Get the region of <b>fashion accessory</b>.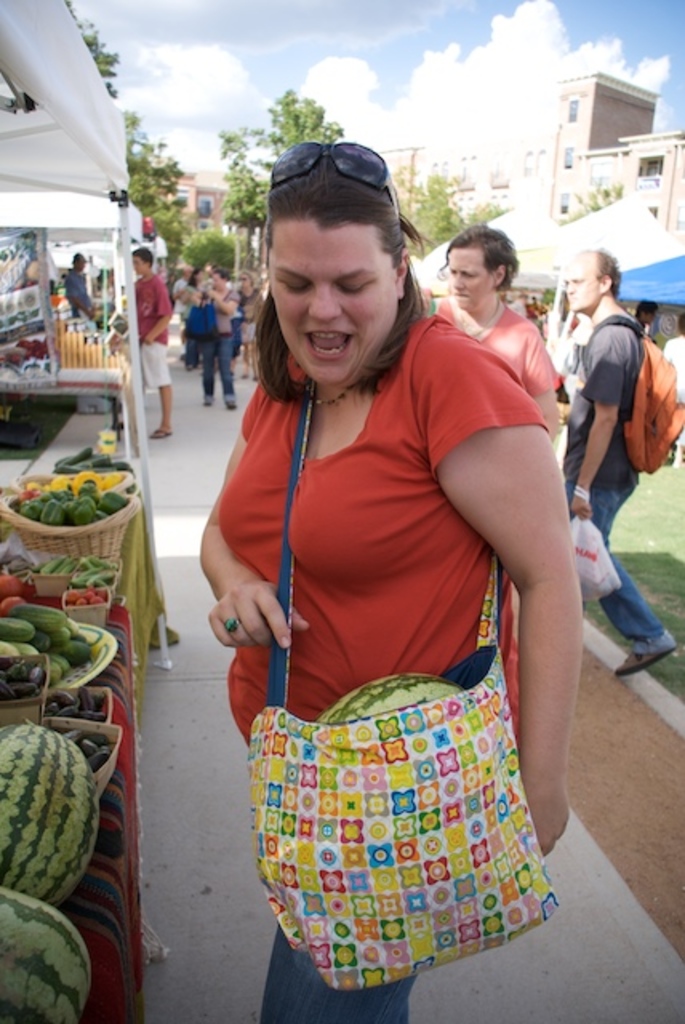
box(266, 141, 397, 221).
